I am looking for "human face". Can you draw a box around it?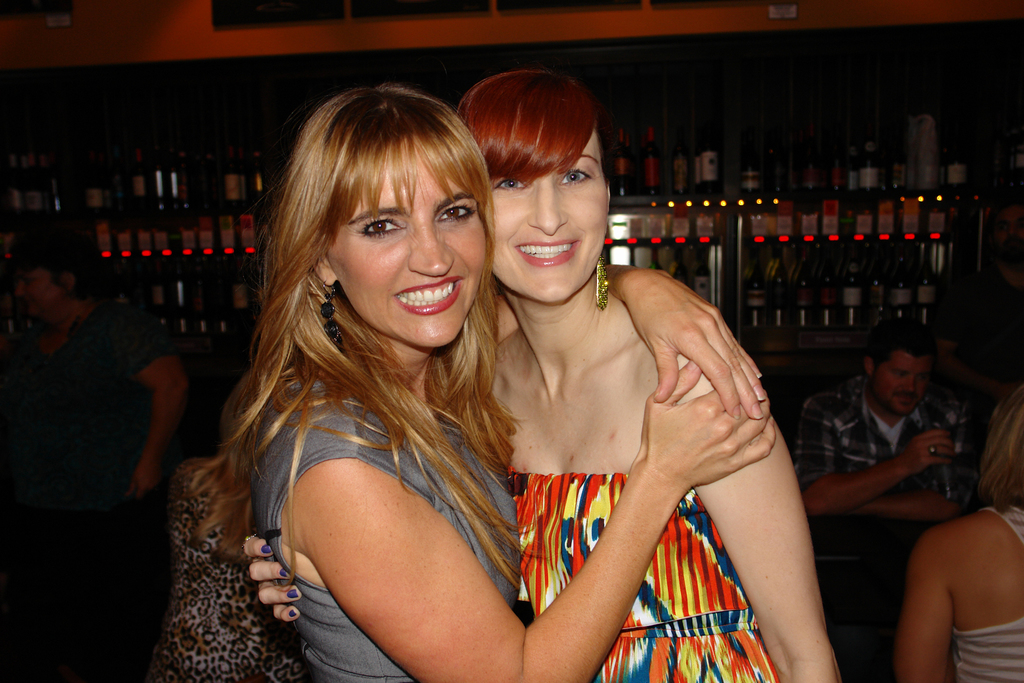
Sure, the bounding box is <box>326,160,486,347</box>.
